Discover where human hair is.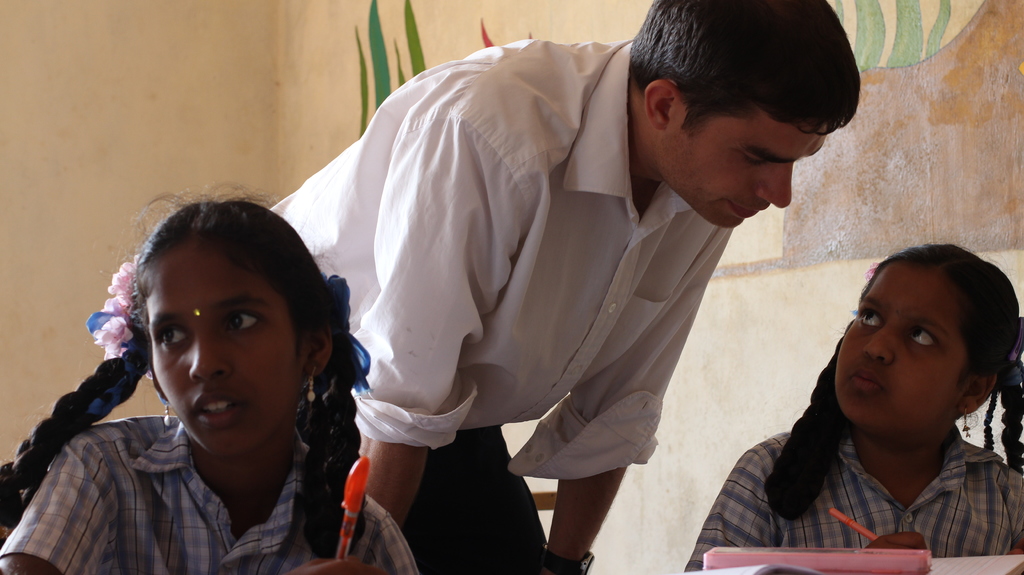
Discovered at bbox=(0, 181, 360, 574).
